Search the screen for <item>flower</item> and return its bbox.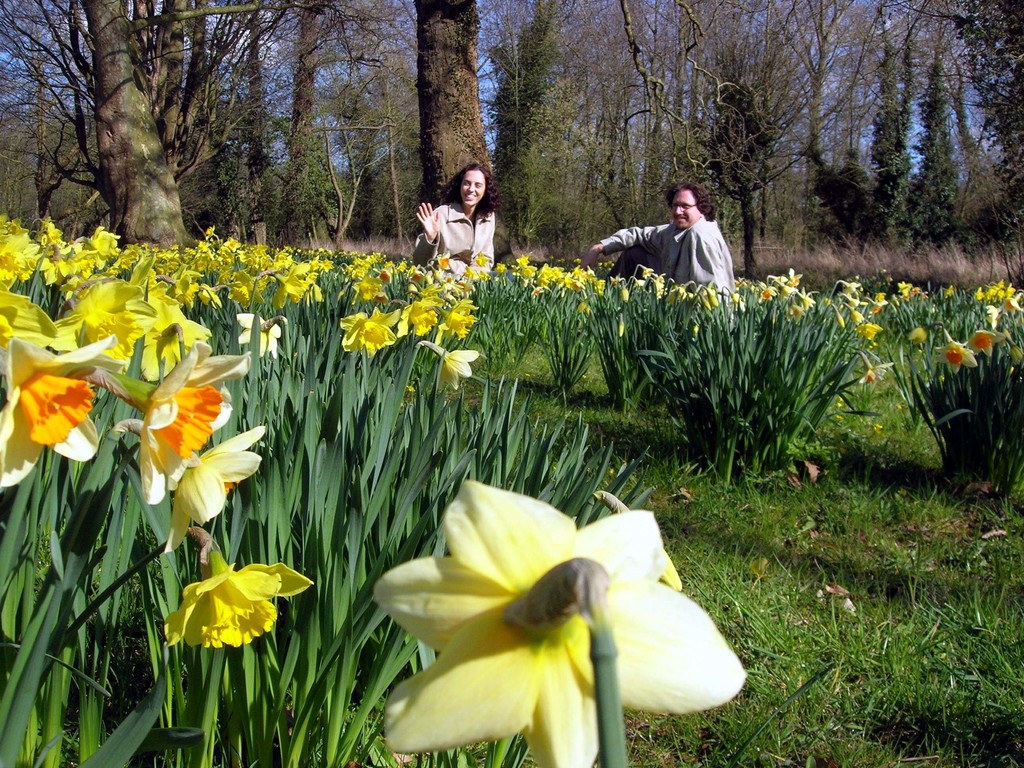
Found: box=[340, 308, 399, 358].
